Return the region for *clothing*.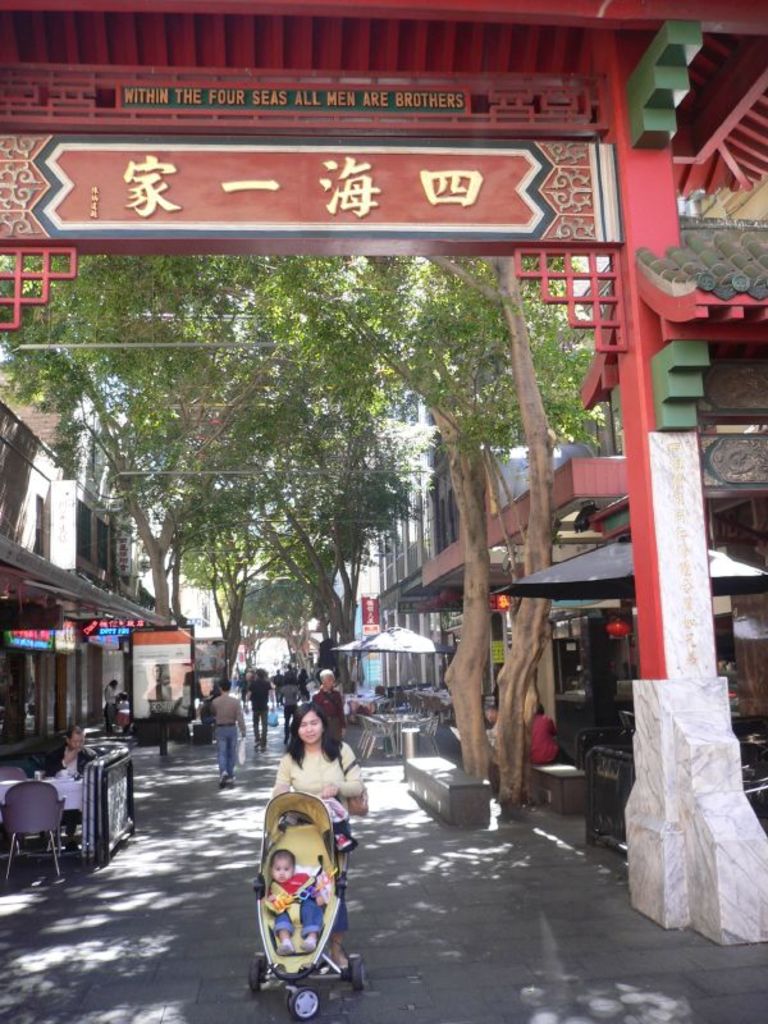
[483, 718, 499, 799].
